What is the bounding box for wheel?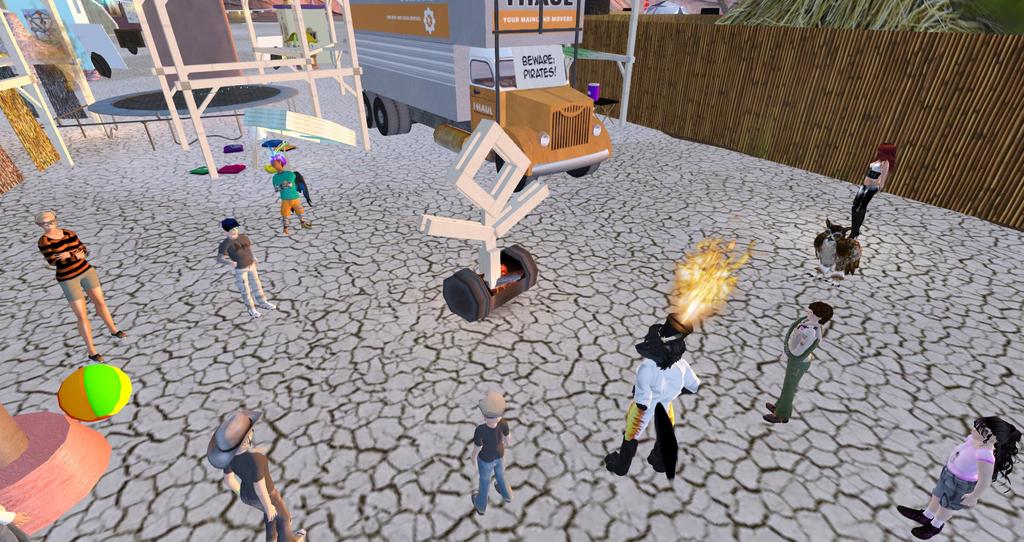
569,163,598,175.
